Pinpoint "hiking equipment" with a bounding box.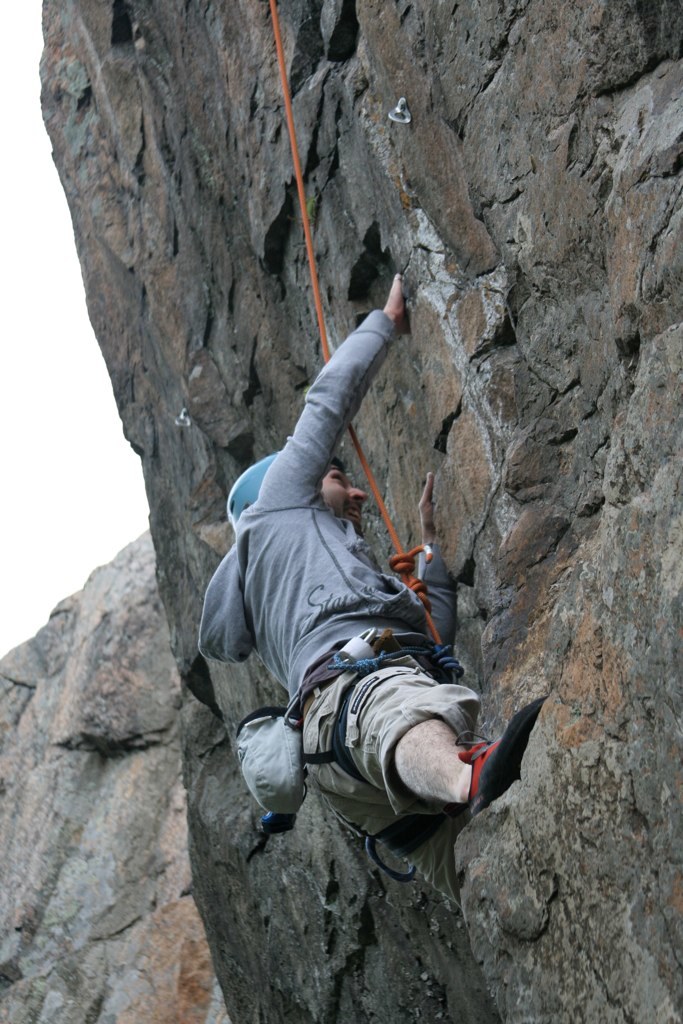
locate(230, 616, 457, 881).
